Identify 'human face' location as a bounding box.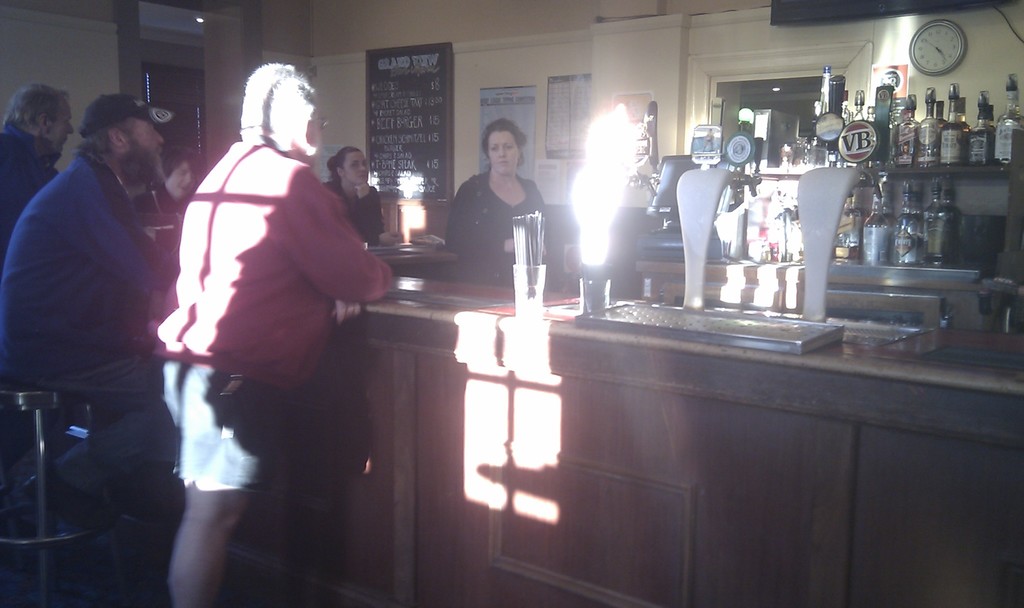
rect(488, 127, 520, 176).
